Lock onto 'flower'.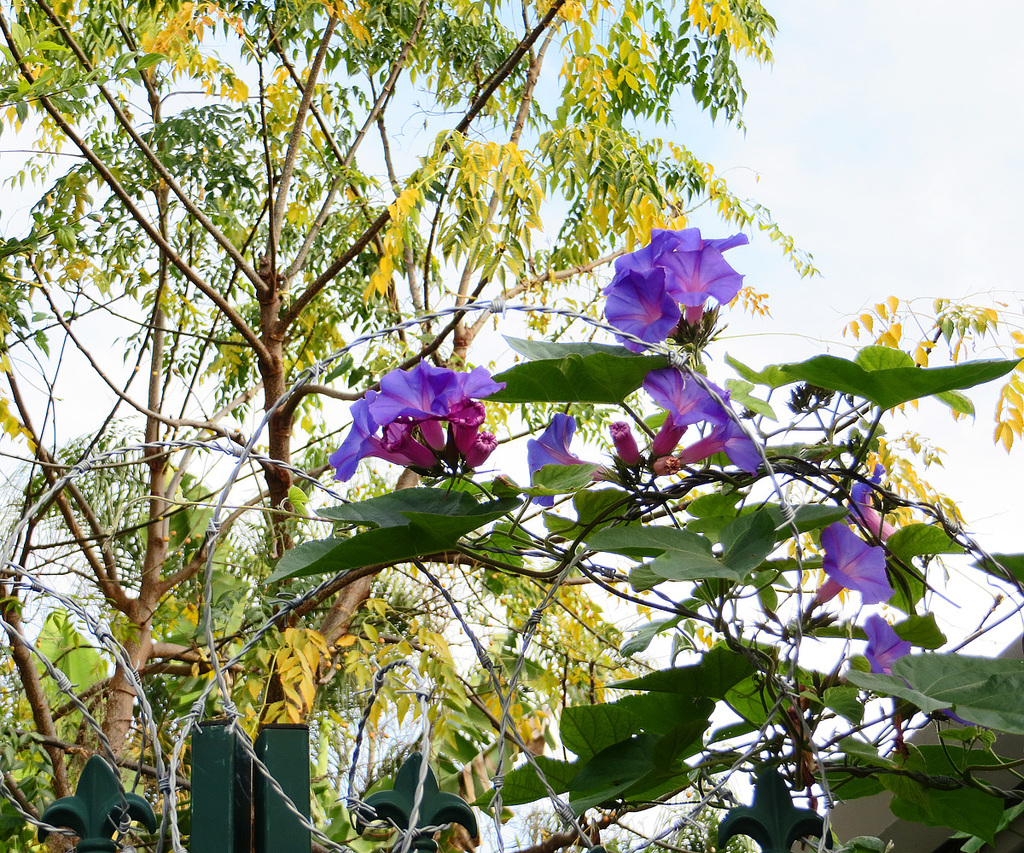
Locked: x1=806, y1=521, x2=889, y2=610.
